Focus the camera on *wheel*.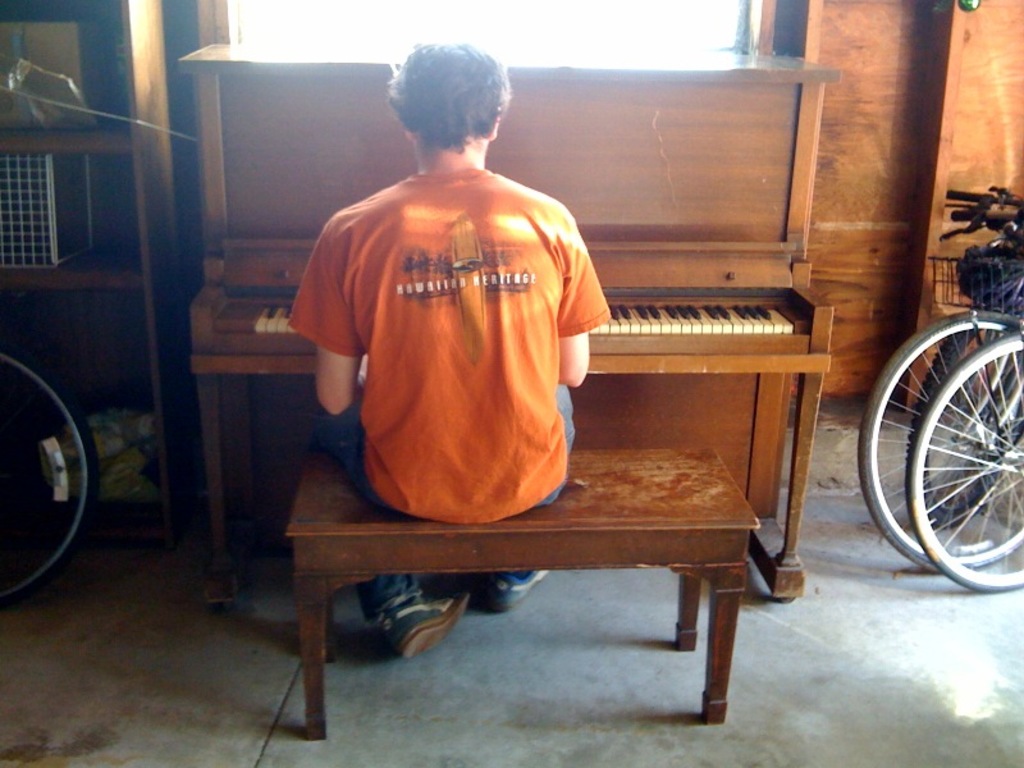
Focus region: {"x1": 902, "y1": 330, "x2": 1023, "y2": 591}.
